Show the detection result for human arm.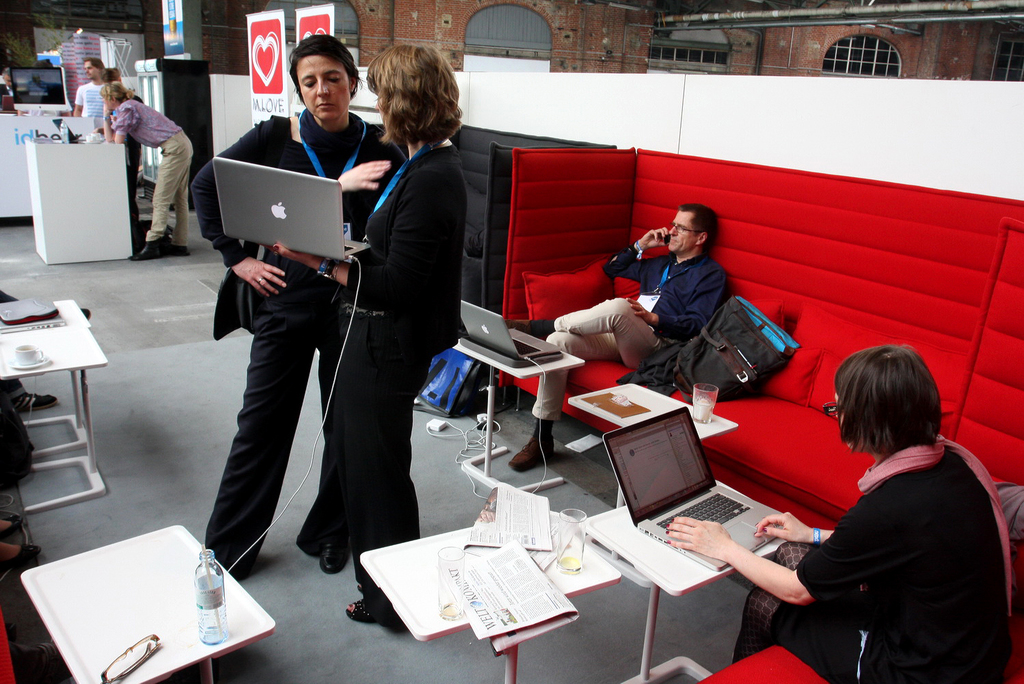
select_region(626, 264, 736, 341).
